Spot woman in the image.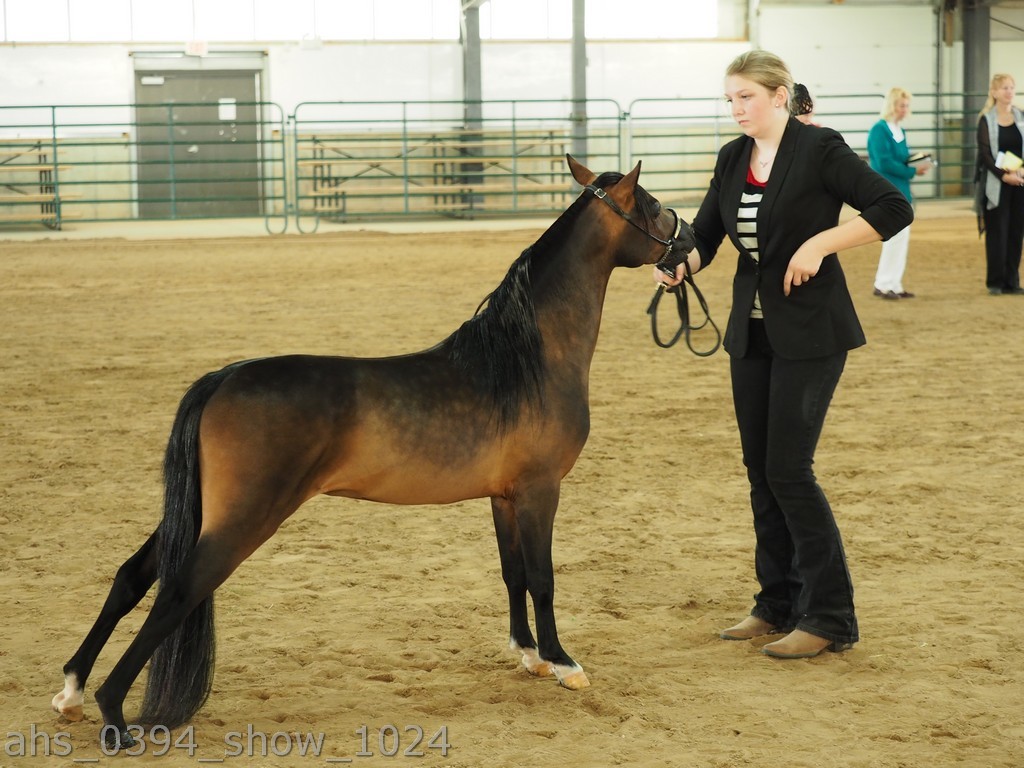
woman found at (left=969, top=73, right=1023, bottom=295).
